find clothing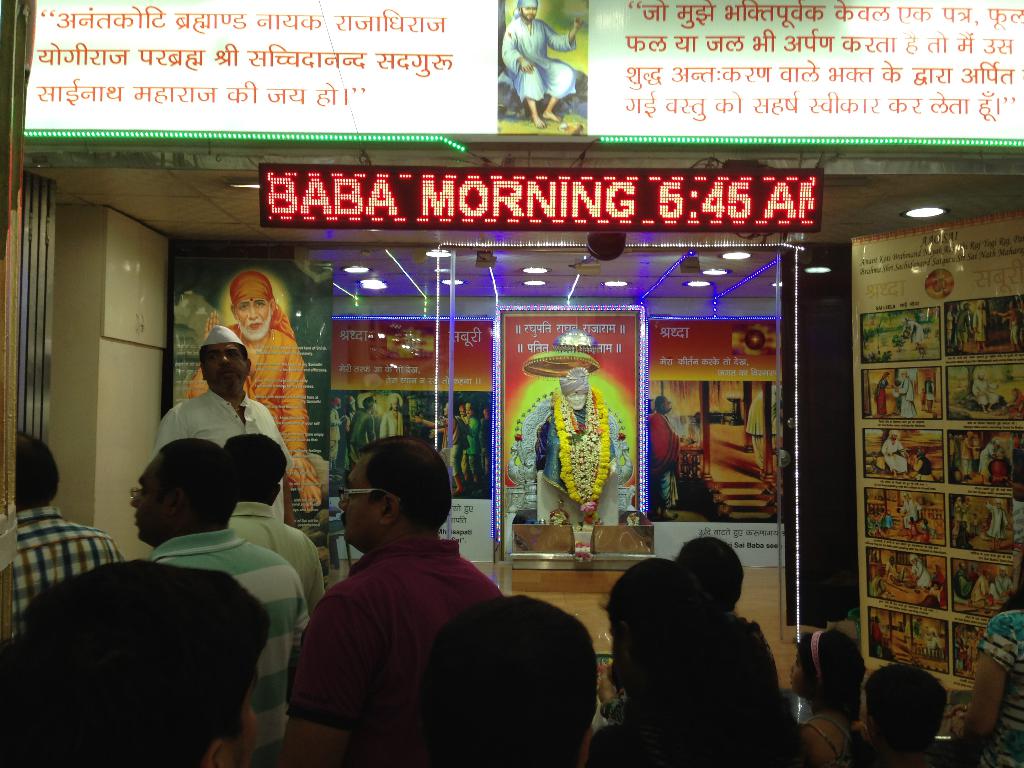
[979, 609, 1023, 767]
